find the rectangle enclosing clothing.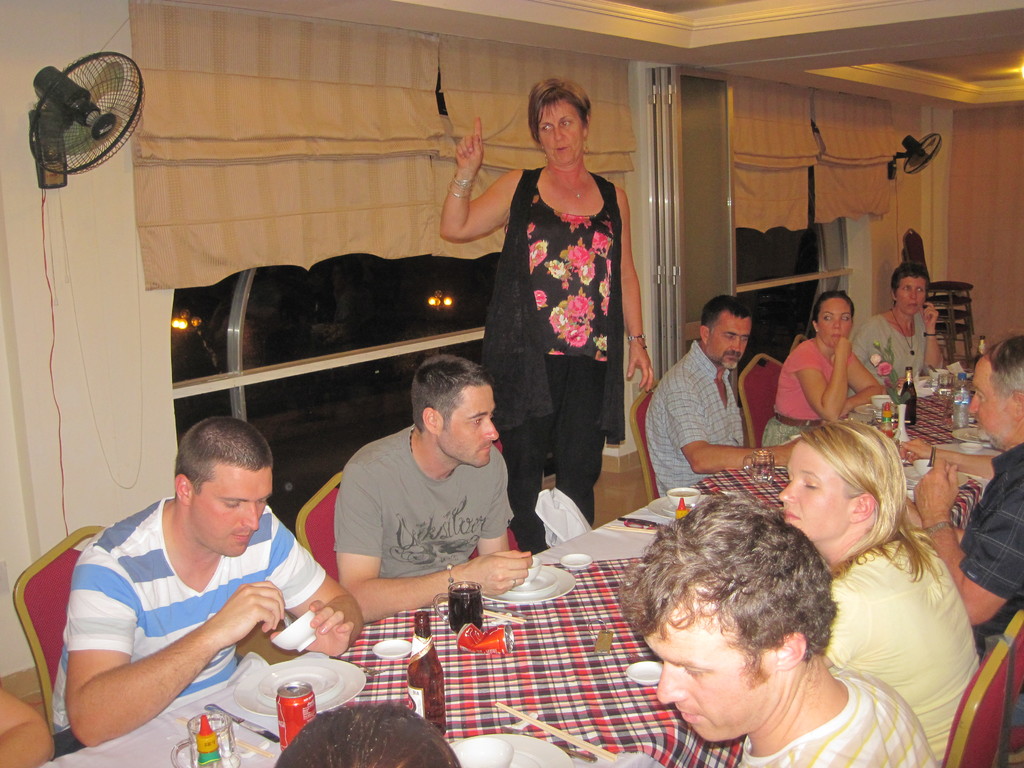
detection(646, 340, 745, 499).
